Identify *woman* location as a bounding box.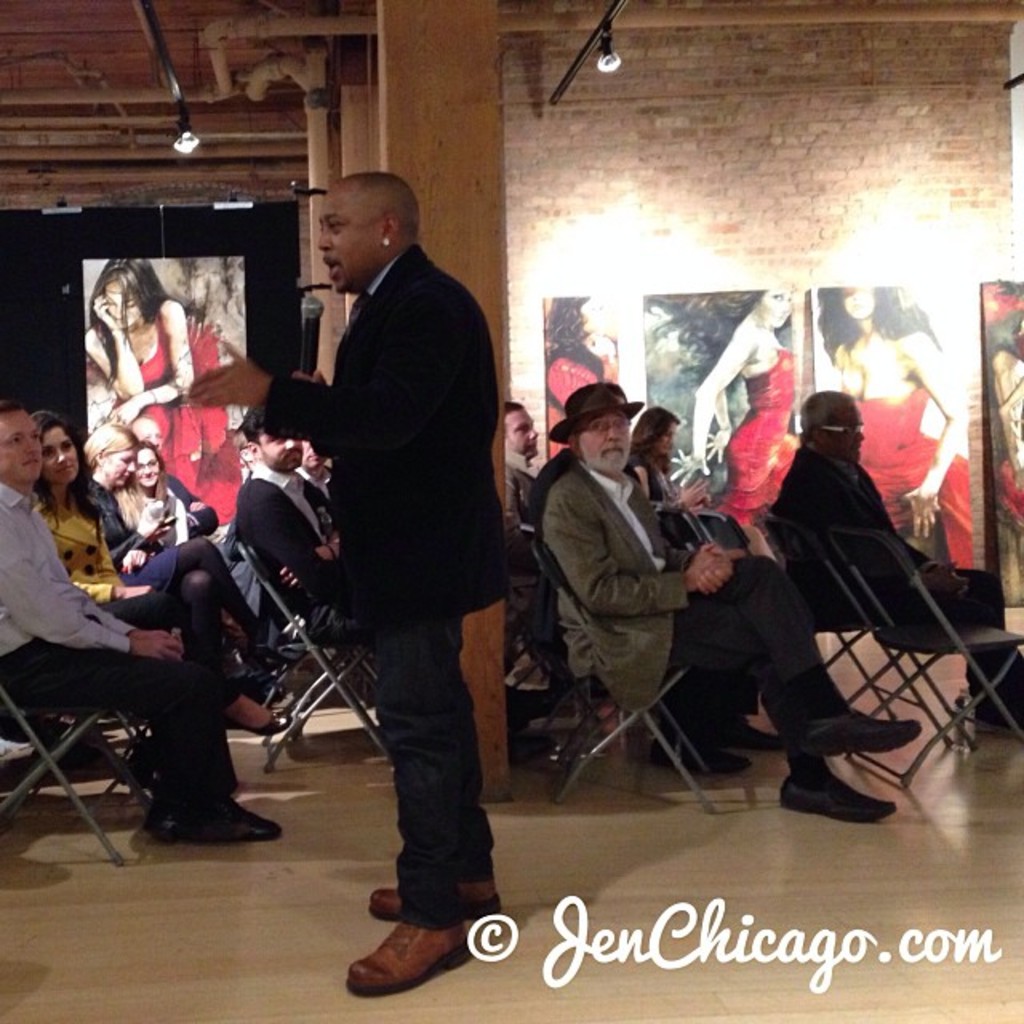
bbox(24, 406, 299, 749).
